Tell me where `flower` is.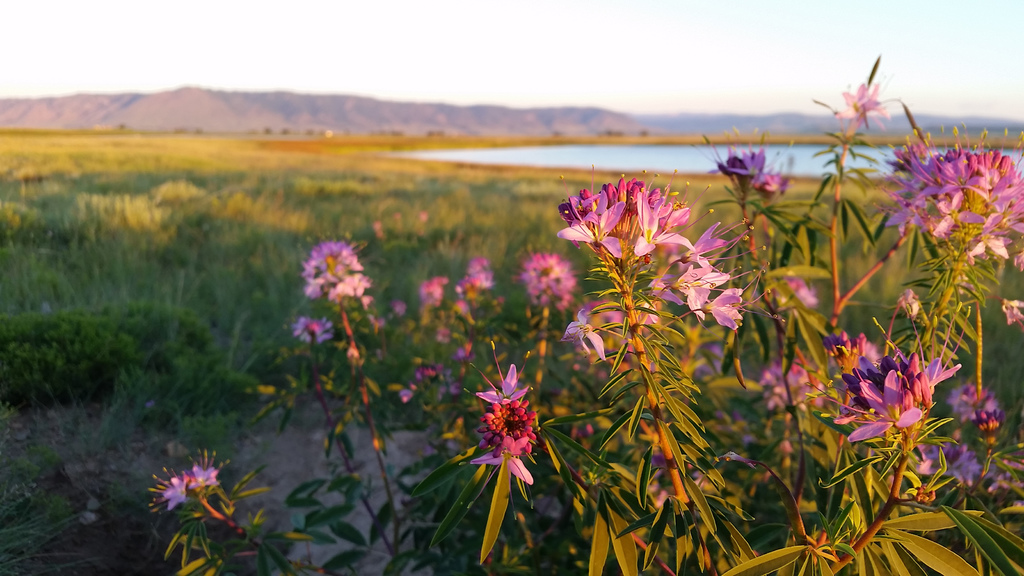
`flower` is at x1=460, y1=433, x2=537, y2=513.
